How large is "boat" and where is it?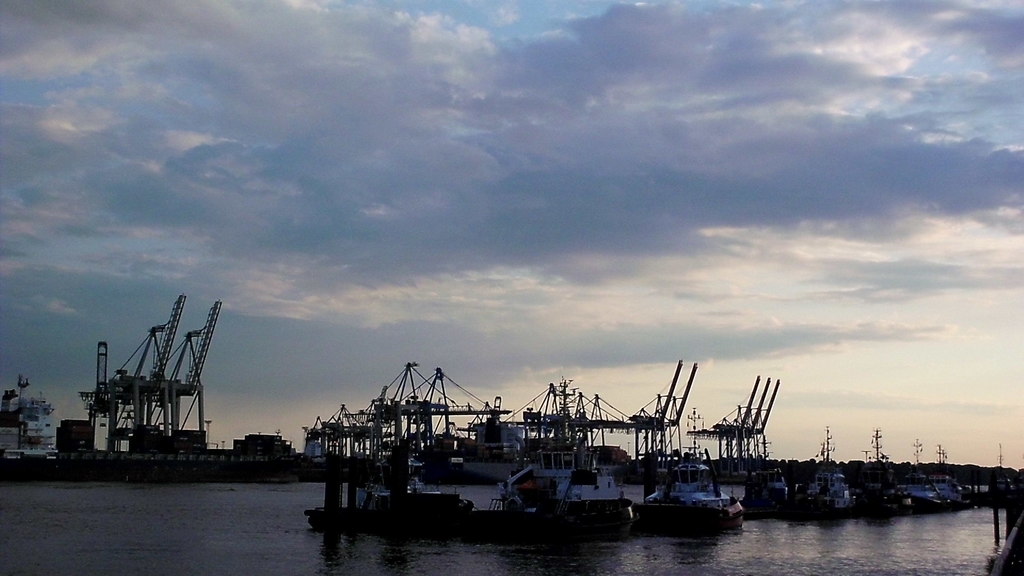
Bounding box: left=749, top=446, right=786, bottom=506.
